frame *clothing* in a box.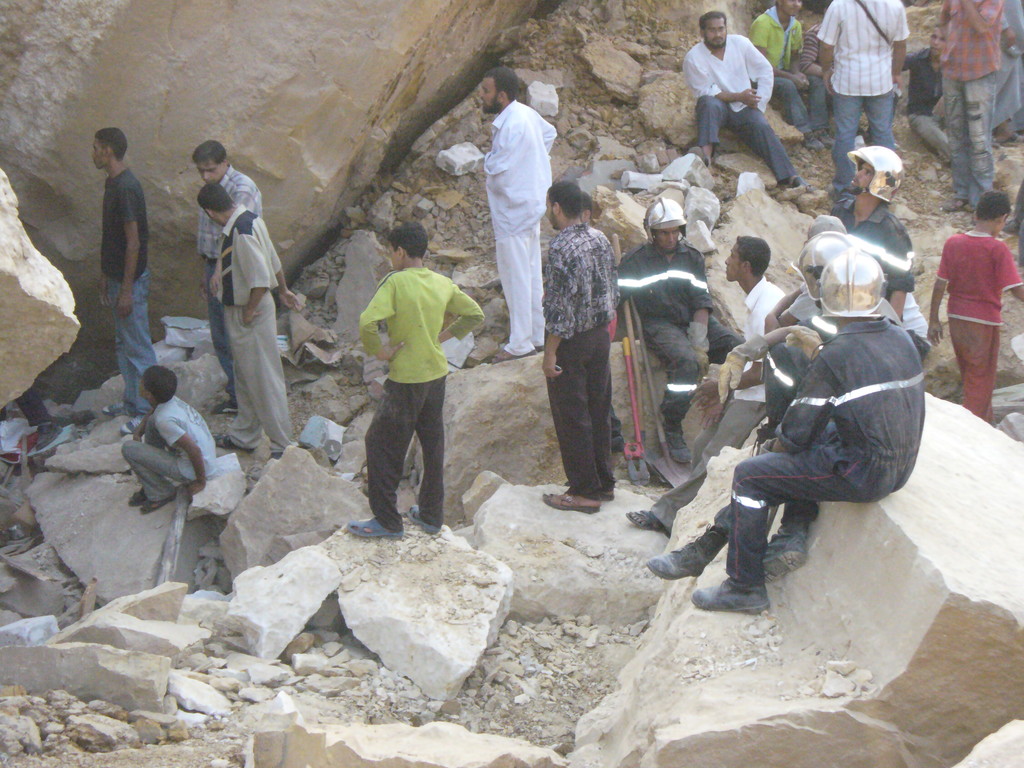
pyautogui.locateOnScreen(0, 392, 51, 428).
